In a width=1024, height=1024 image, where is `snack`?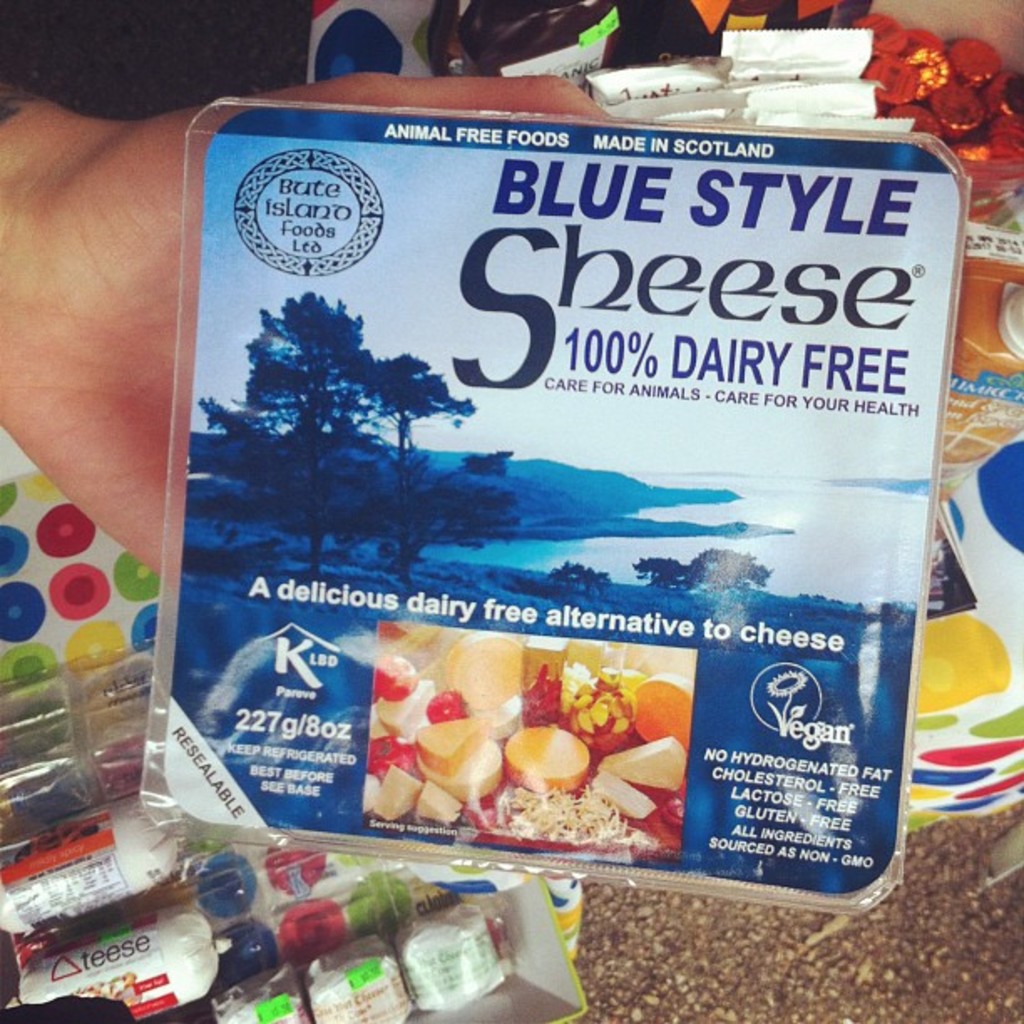
left=300, top=616, right=726, bottom=880.
